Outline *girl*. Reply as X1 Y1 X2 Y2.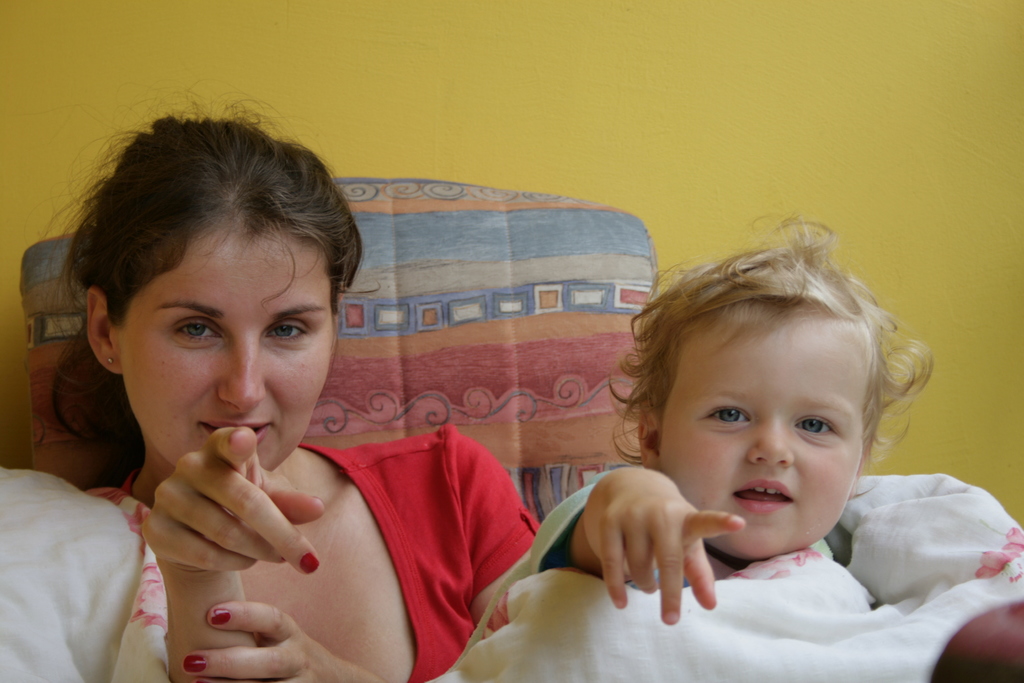
529 213 933 682.
